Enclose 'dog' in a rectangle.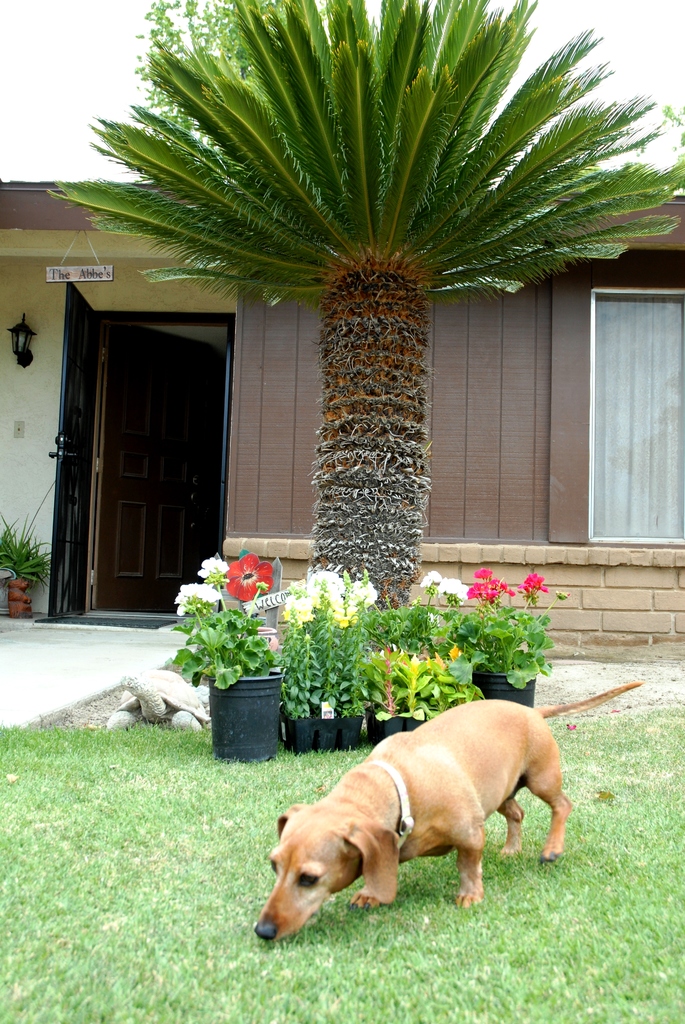
[left=251, top=675, right=642, bottom=940].
